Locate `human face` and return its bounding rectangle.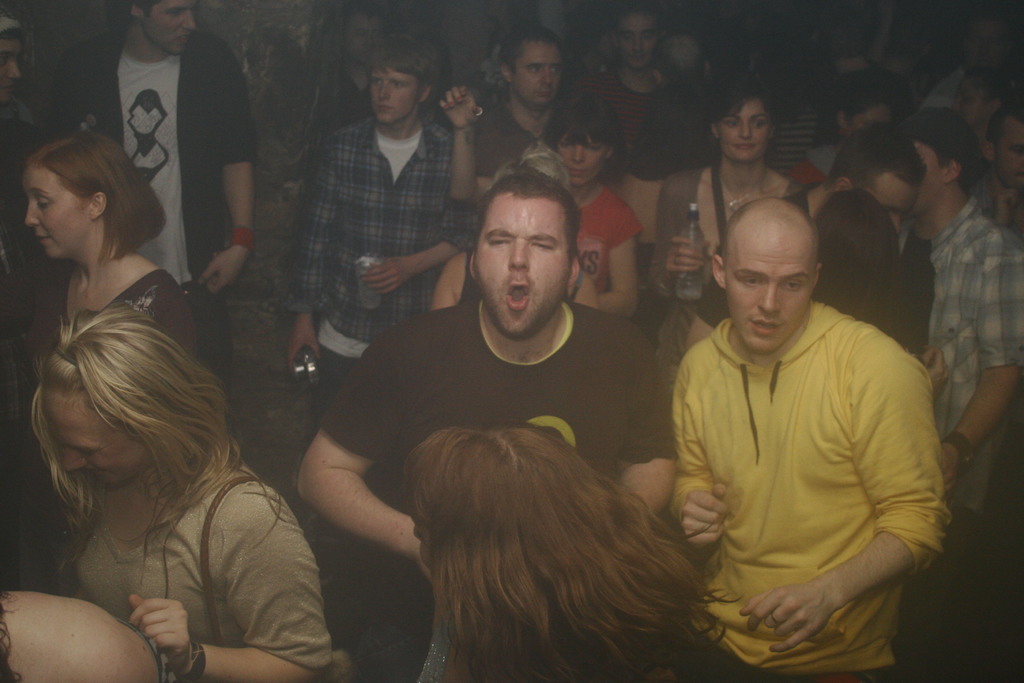
(145, 3, 197, 58).
